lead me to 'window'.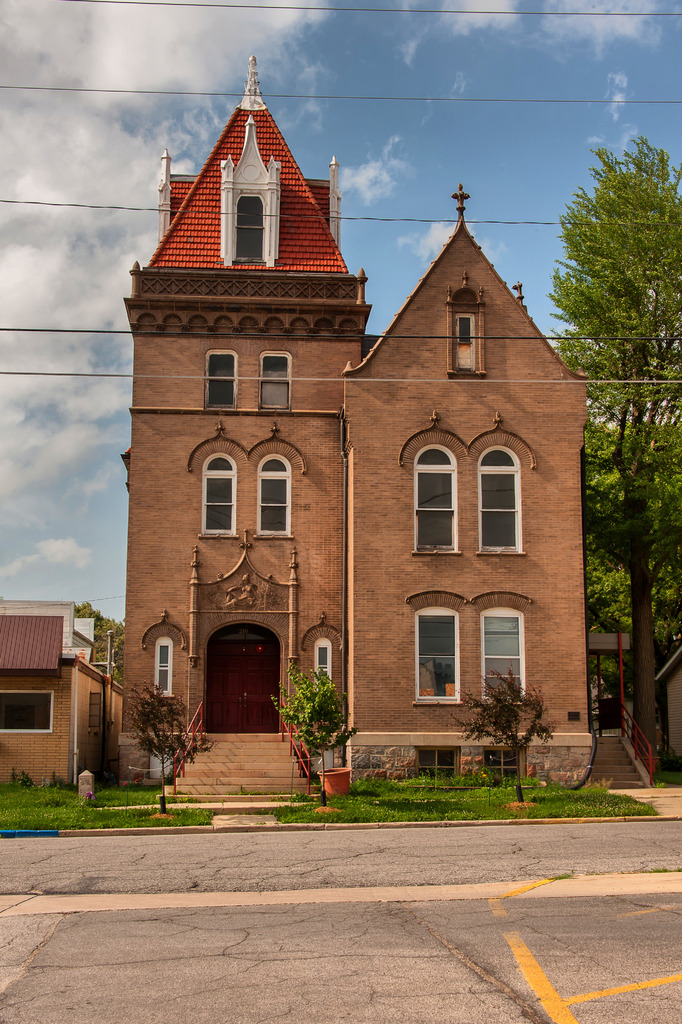
Lead to select_region(200, 455, 235, 534).
